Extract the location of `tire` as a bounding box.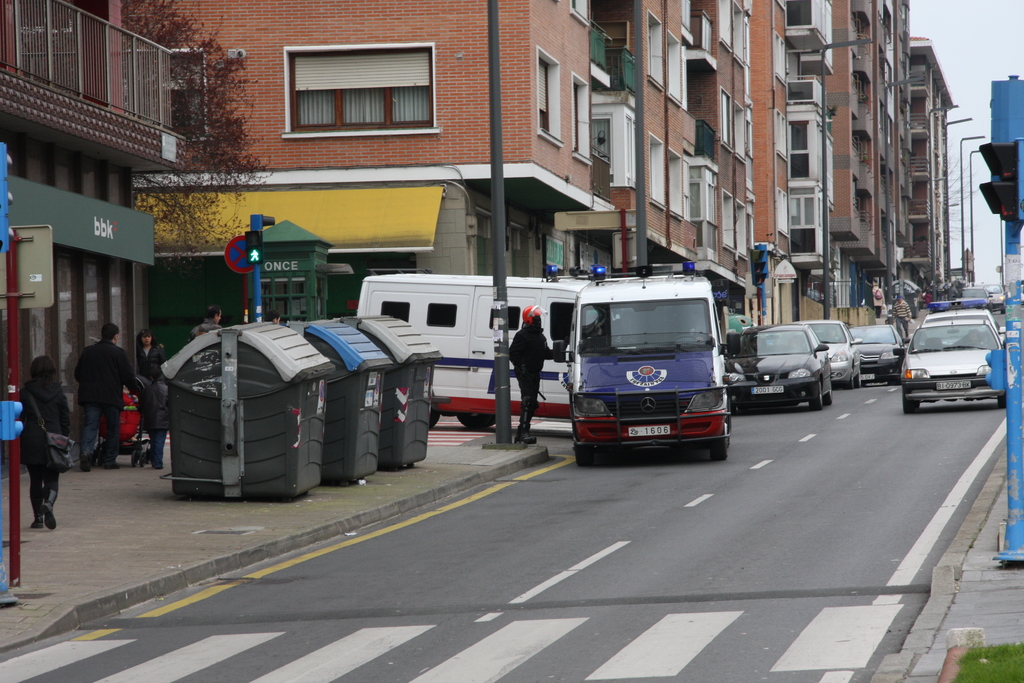
crop(138, 450, 145, 465).
